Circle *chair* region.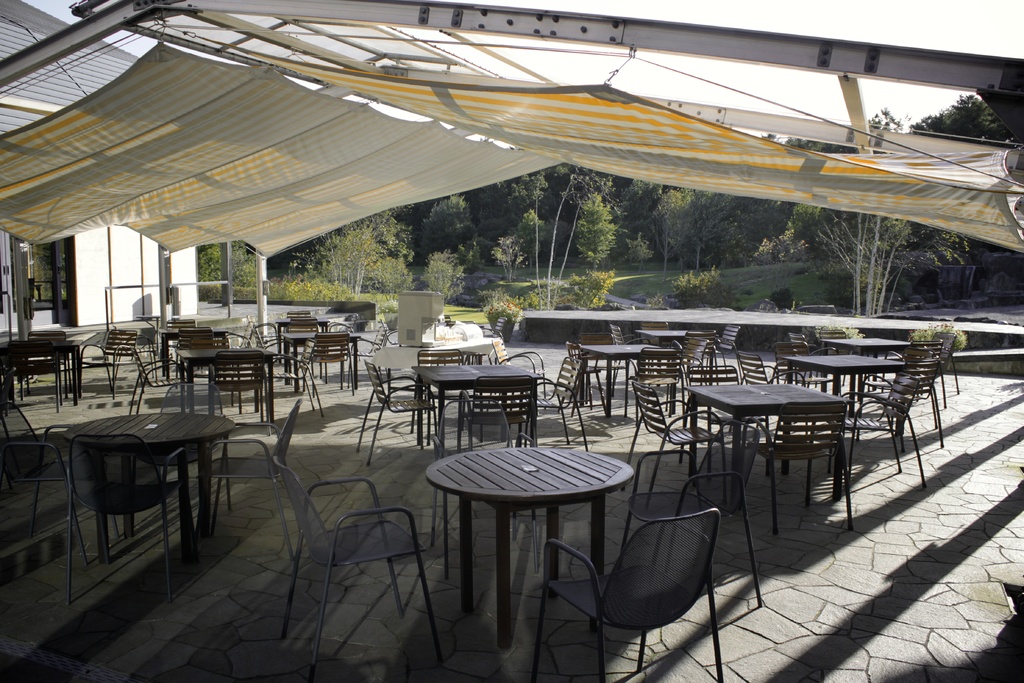
Region: 0 404 120 566.
